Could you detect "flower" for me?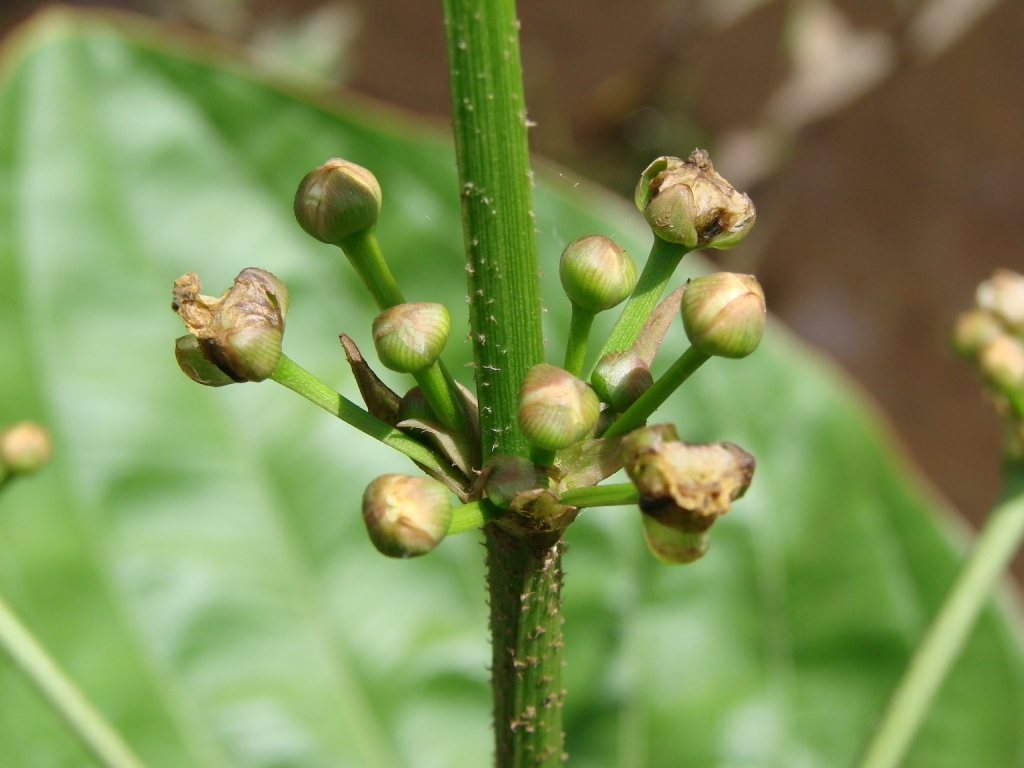
Detection result: (left=382, top=295, right=472, bottom=374).
